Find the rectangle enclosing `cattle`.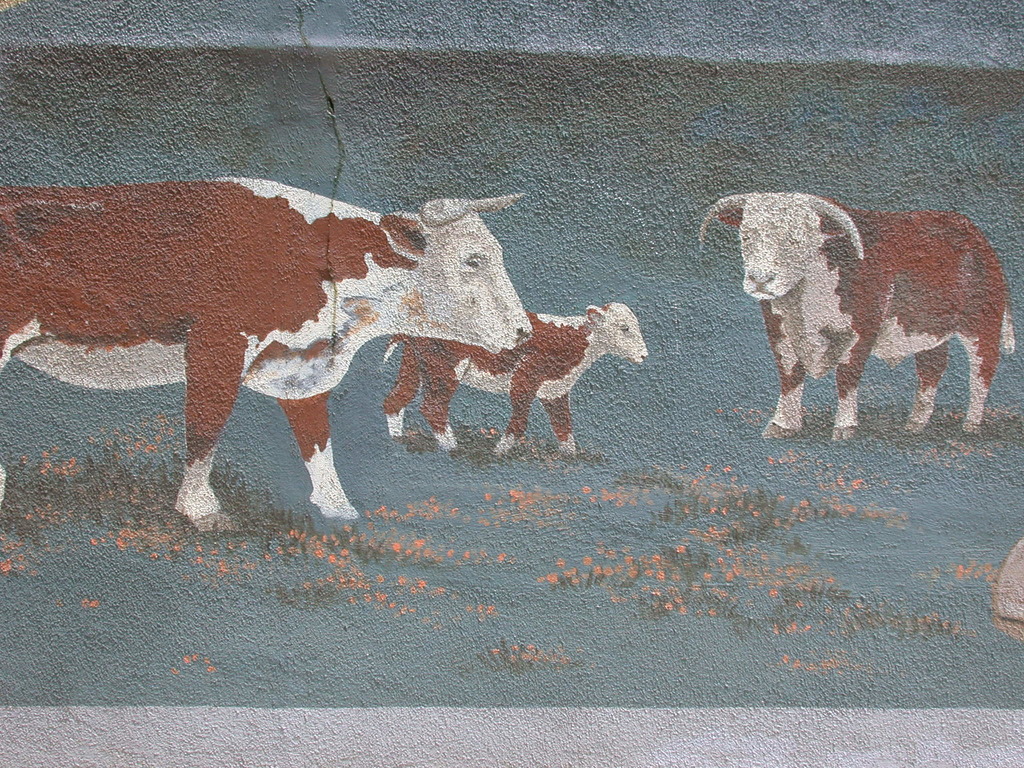
bbox=(706, 177, 1012, 439).
